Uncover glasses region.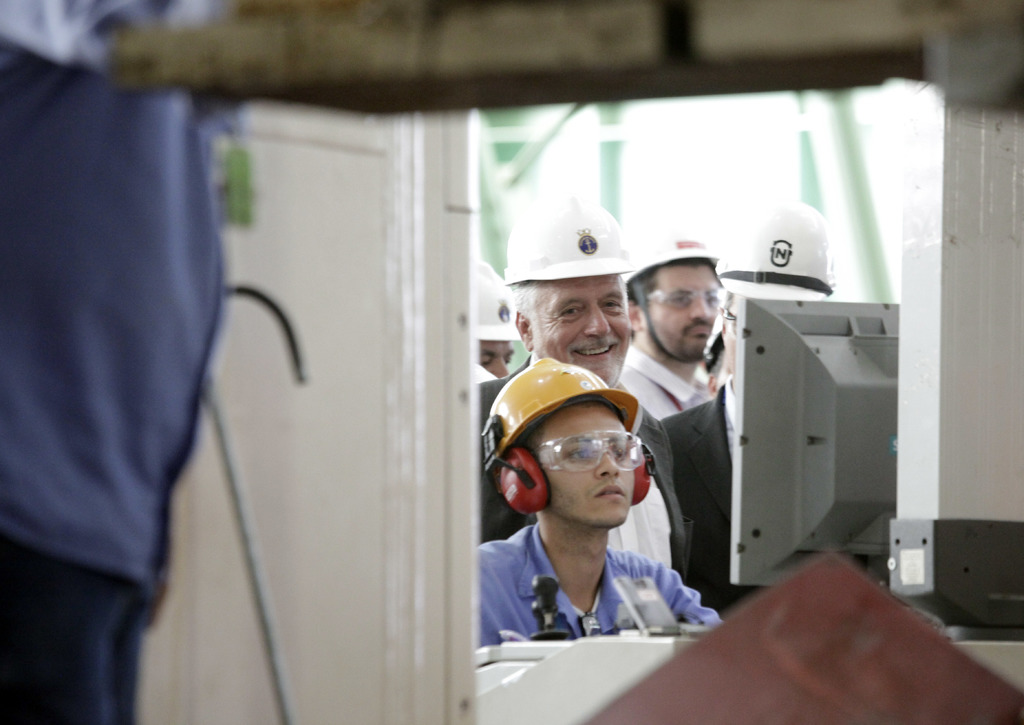
Uncovered: <box>641,284,733,313</box>.
